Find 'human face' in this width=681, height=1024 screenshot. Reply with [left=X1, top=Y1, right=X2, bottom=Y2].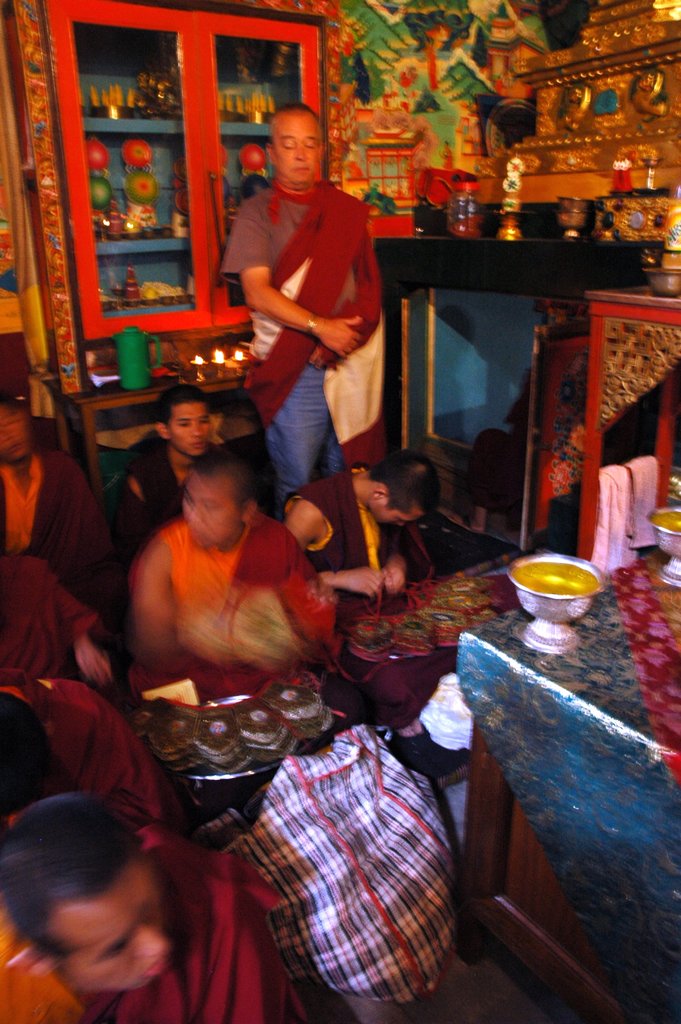
[left=0, top=408, right=31, bottom=464].
